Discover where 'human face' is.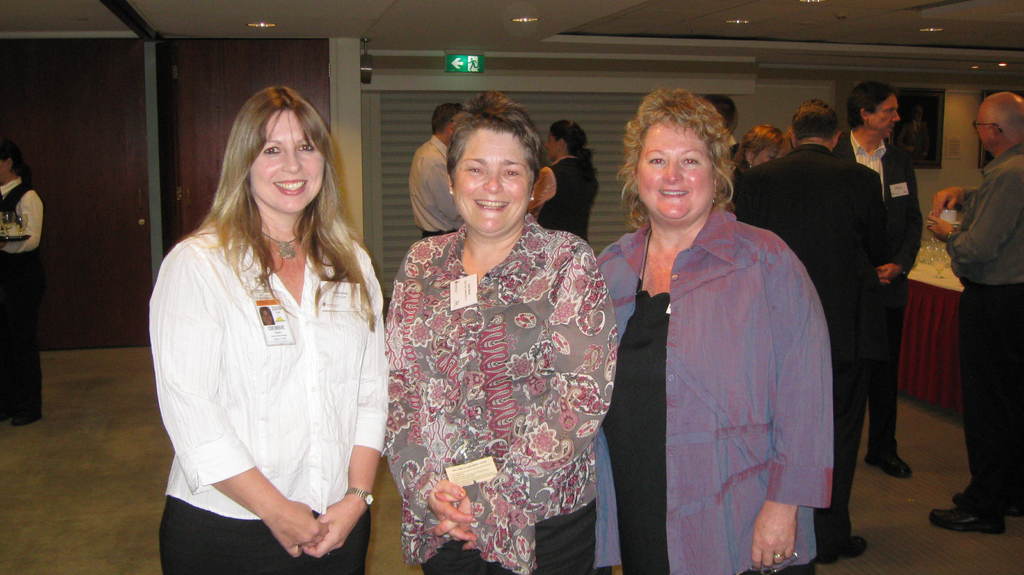
Discovered at <box>452,127,526,238</box>.
